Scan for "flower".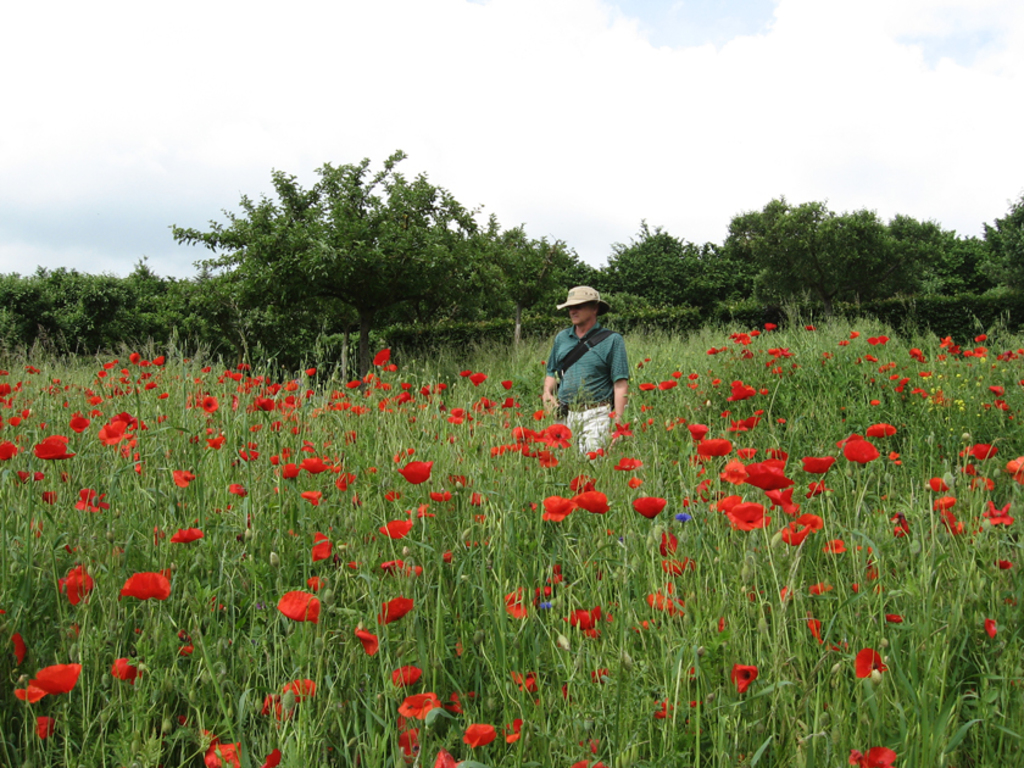
Scan result: [left=507, top=673, right=542, bottom=695].
